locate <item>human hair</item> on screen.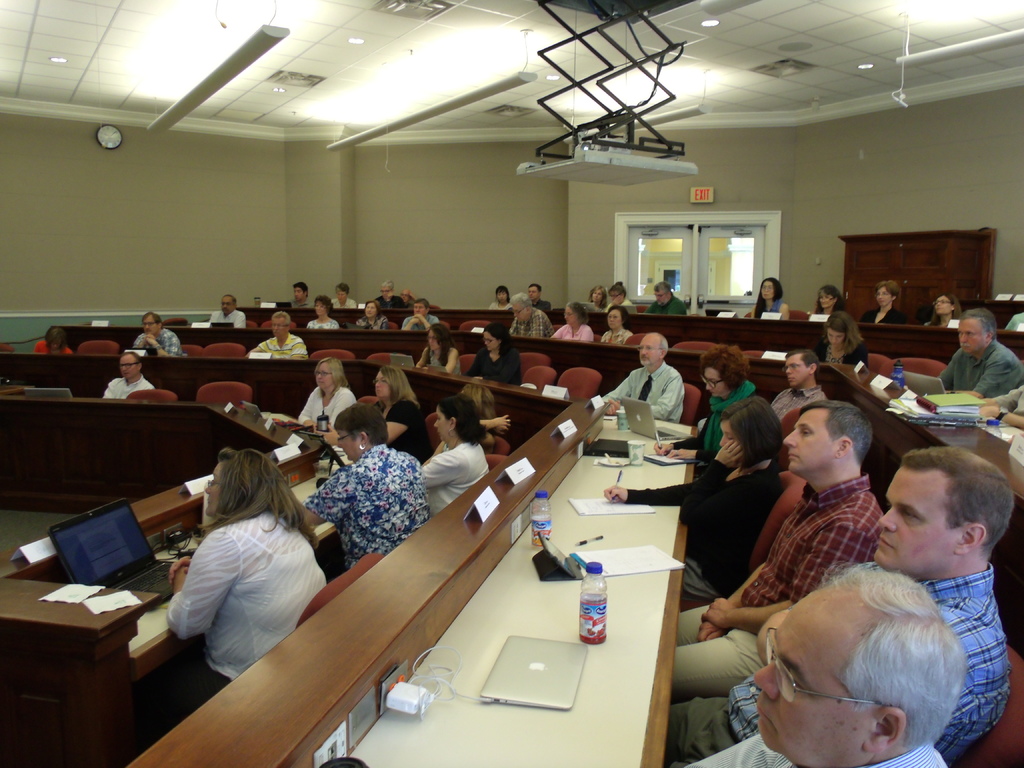
On screen at box=[424, 319, 454, 367].
